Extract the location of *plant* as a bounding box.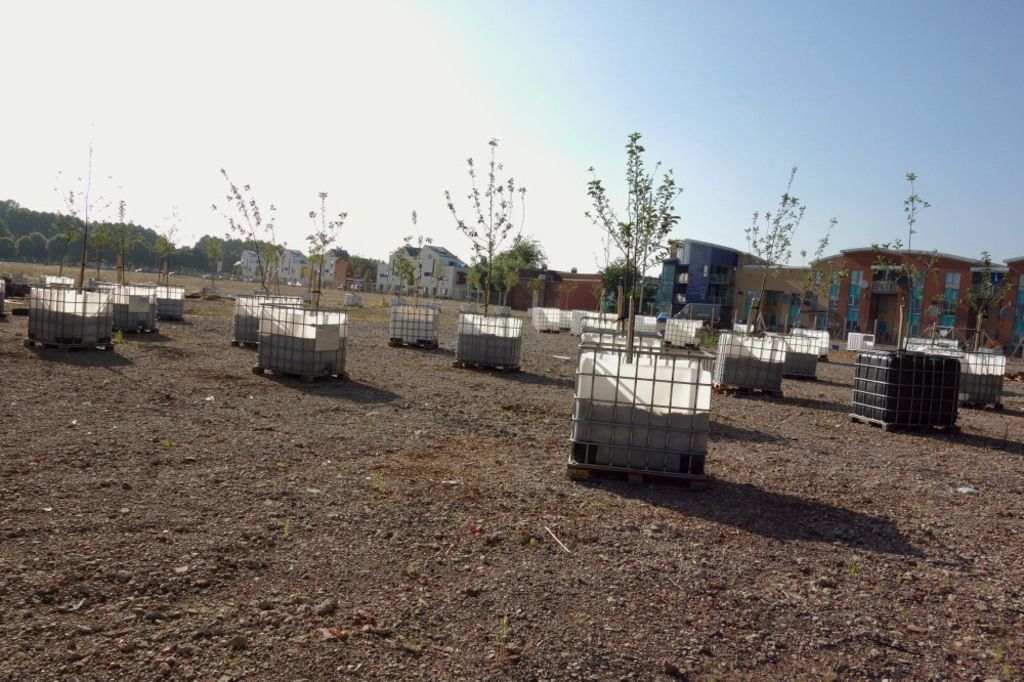
851:168:962:353.
